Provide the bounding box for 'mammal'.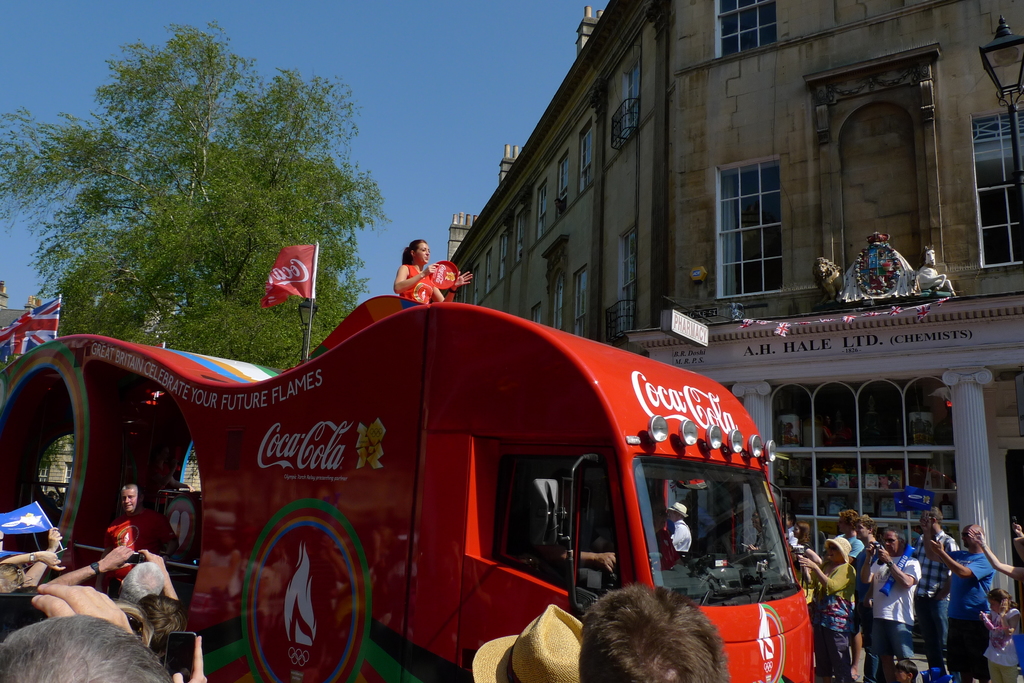
rect(472, 598, 588, 682).
